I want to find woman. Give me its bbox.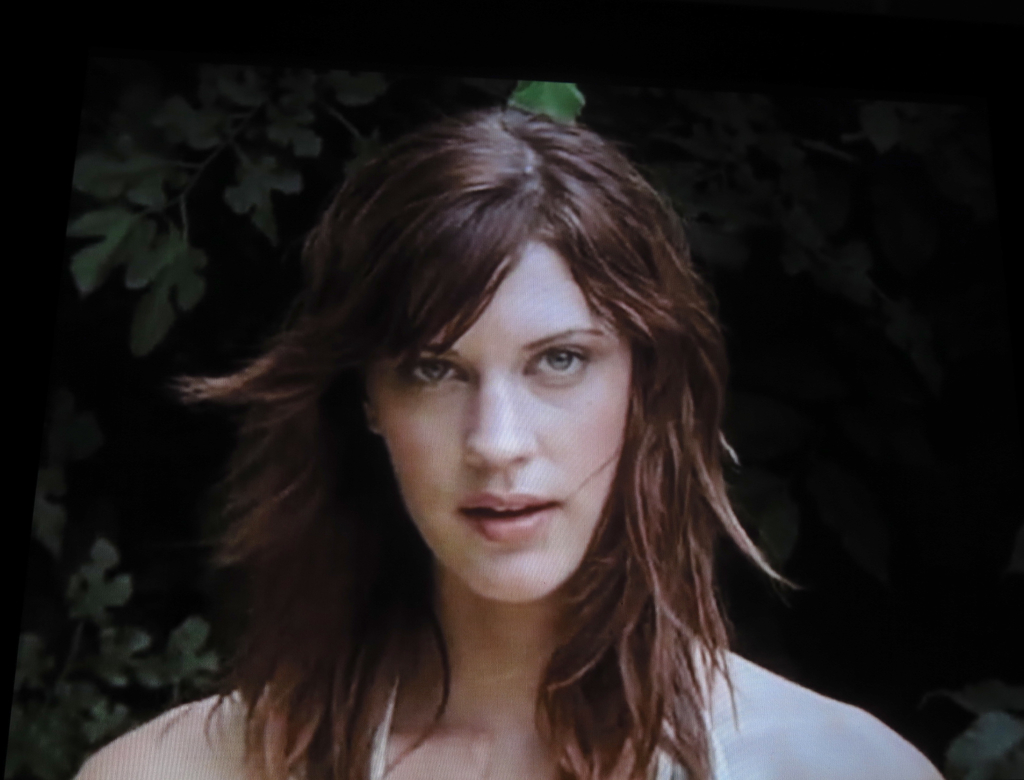
crop(95, 79, 834, 776).
